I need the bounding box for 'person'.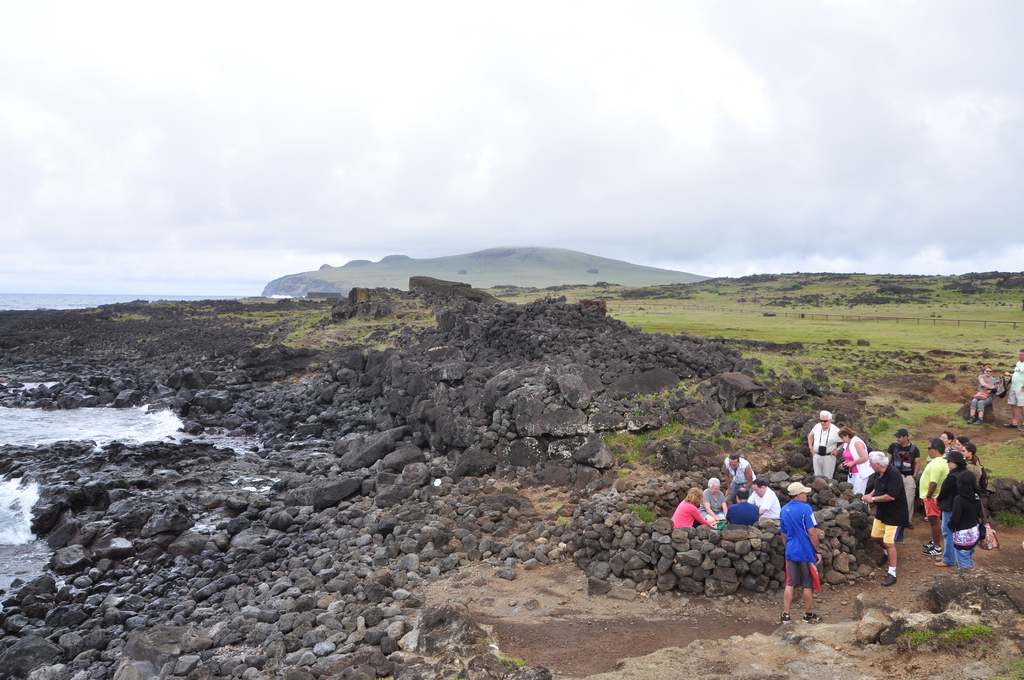
Here it is: locate(785, 486, 842, 621).
